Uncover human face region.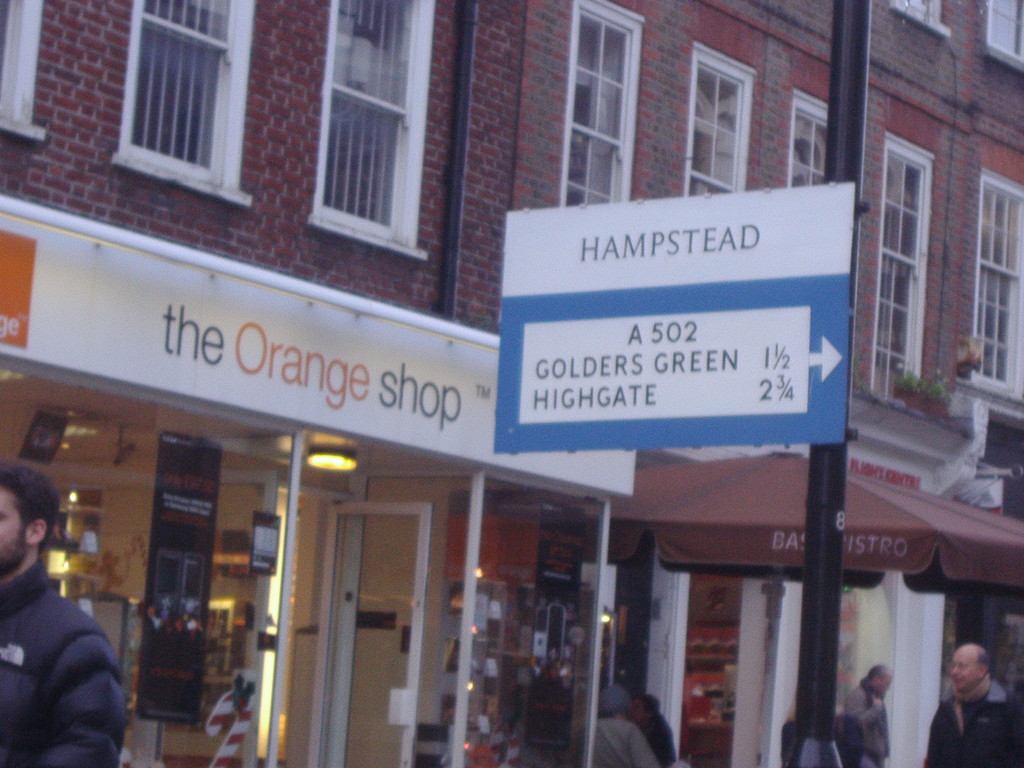
Uncovered: 950/647/982/687.
